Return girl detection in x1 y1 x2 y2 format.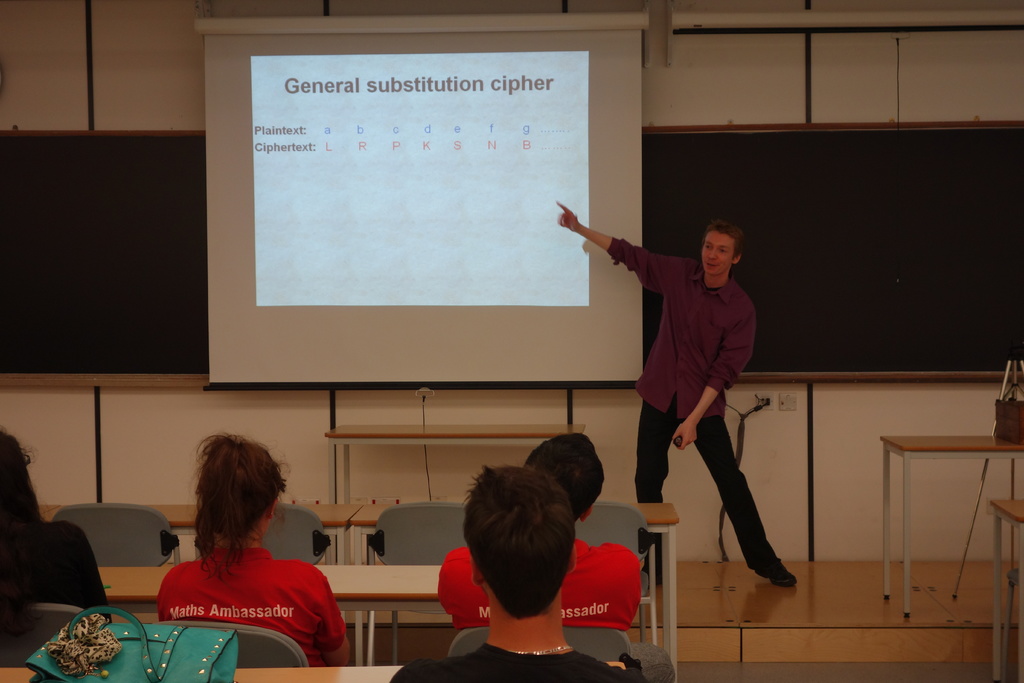
147 432 334 672.
